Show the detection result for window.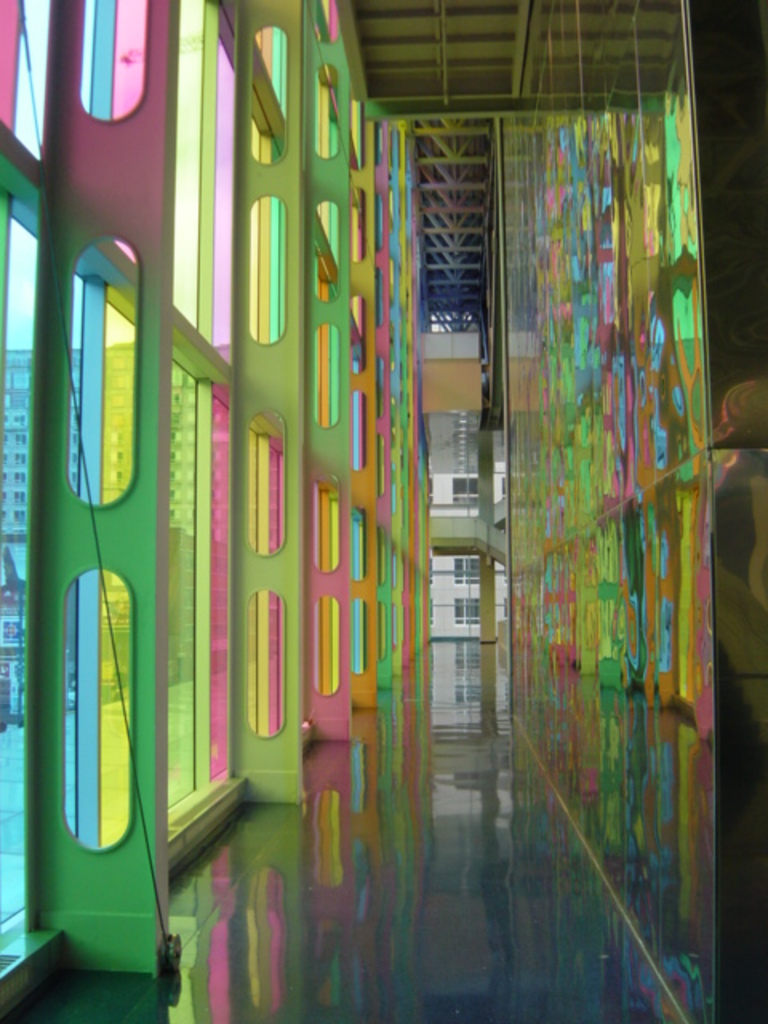
l=448, t=552, r=483, b=581.
